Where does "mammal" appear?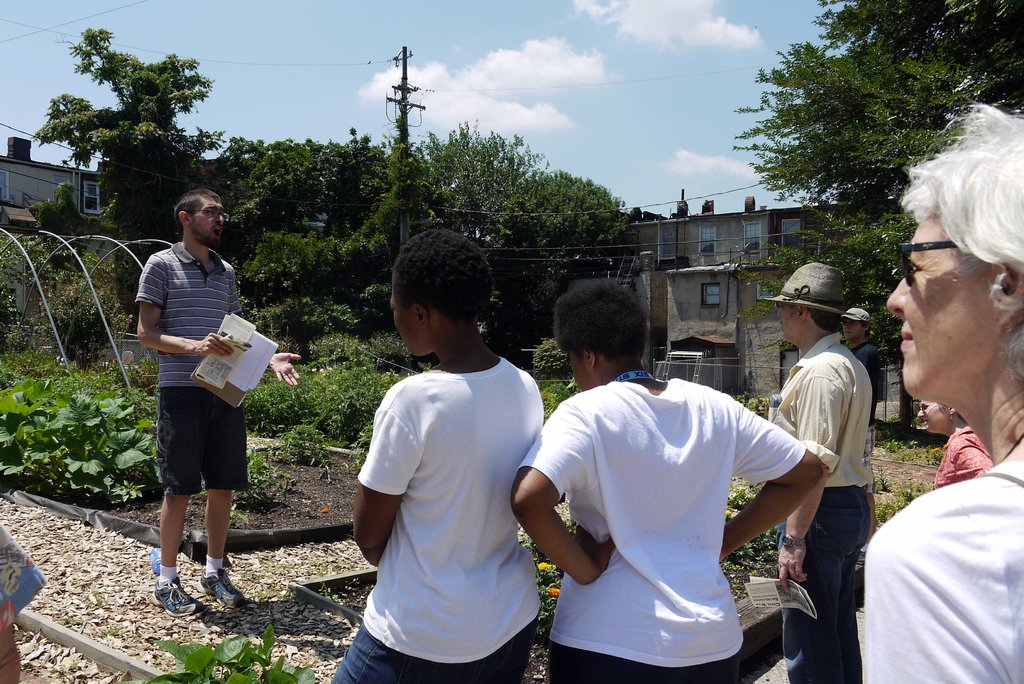
Appears at 326 233 543 683.
